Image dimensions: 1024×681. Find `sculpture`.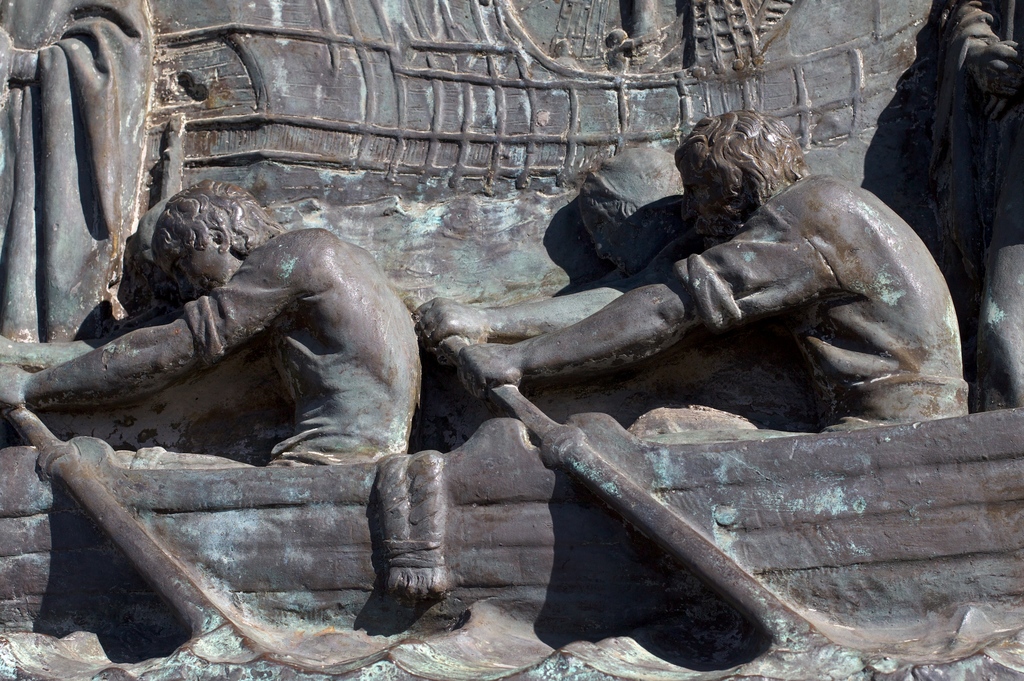
{"x1": 416, "y1": 141, "x2": 829, "y2": 429}.
